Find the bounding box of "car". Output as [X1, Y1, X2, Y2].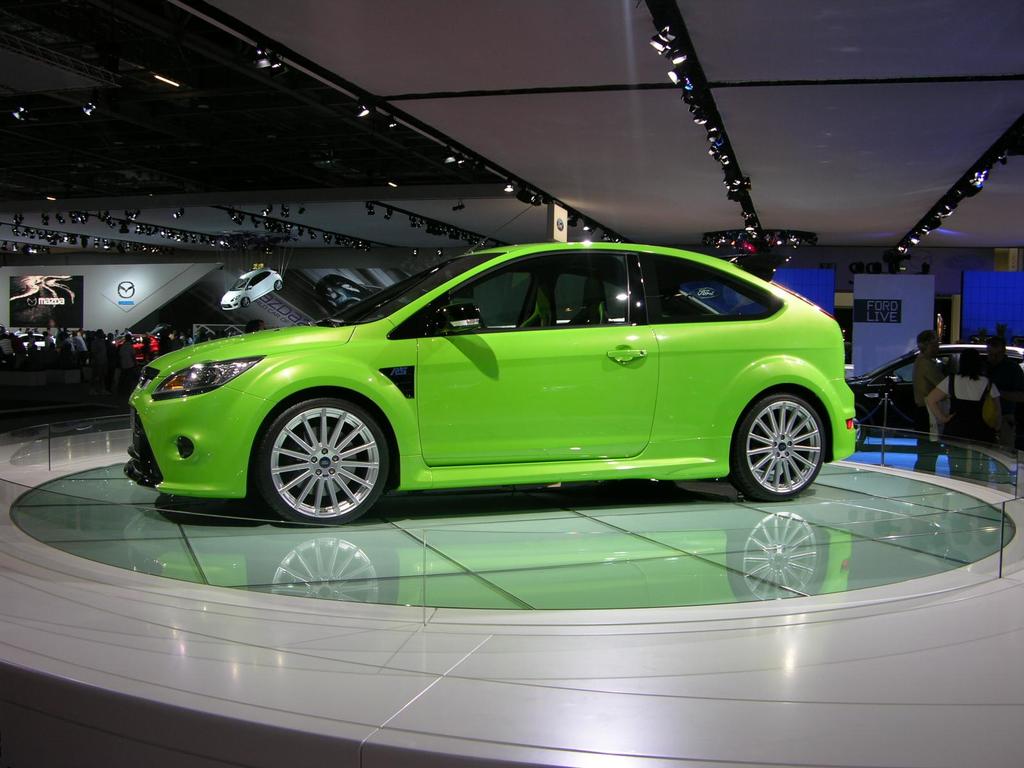
[845, 343, 1023, 387].
